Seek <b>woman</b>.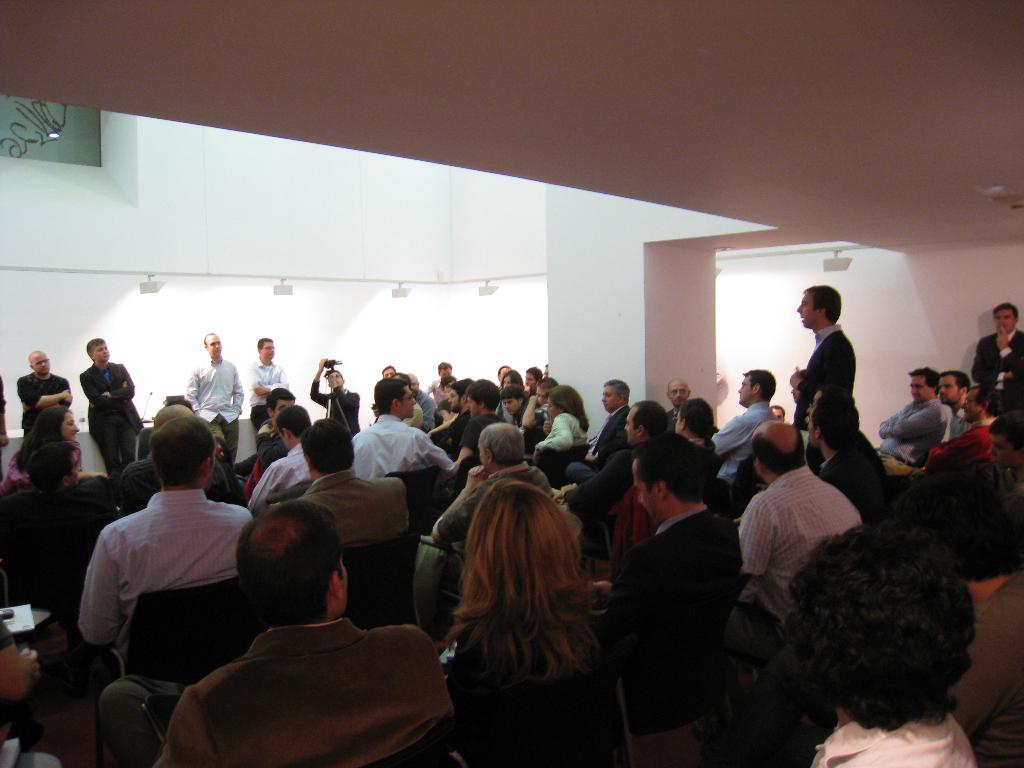
box=[675, 396, 720, 452].
